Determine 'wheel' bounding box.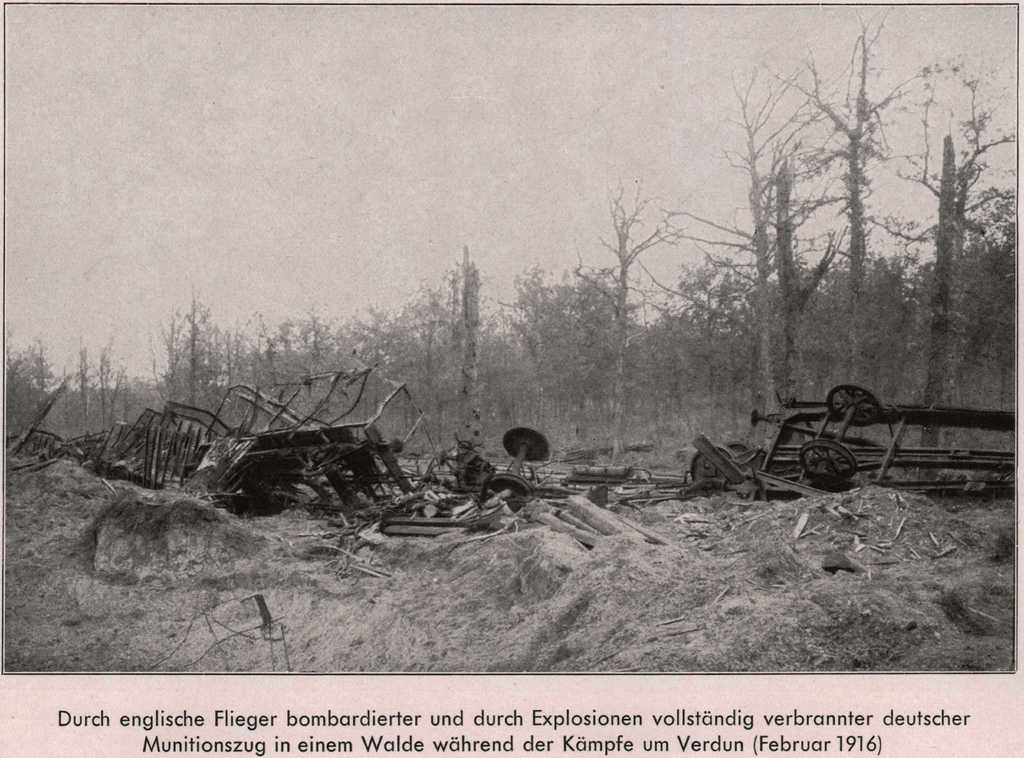
Determined: 690/448/733/482.
